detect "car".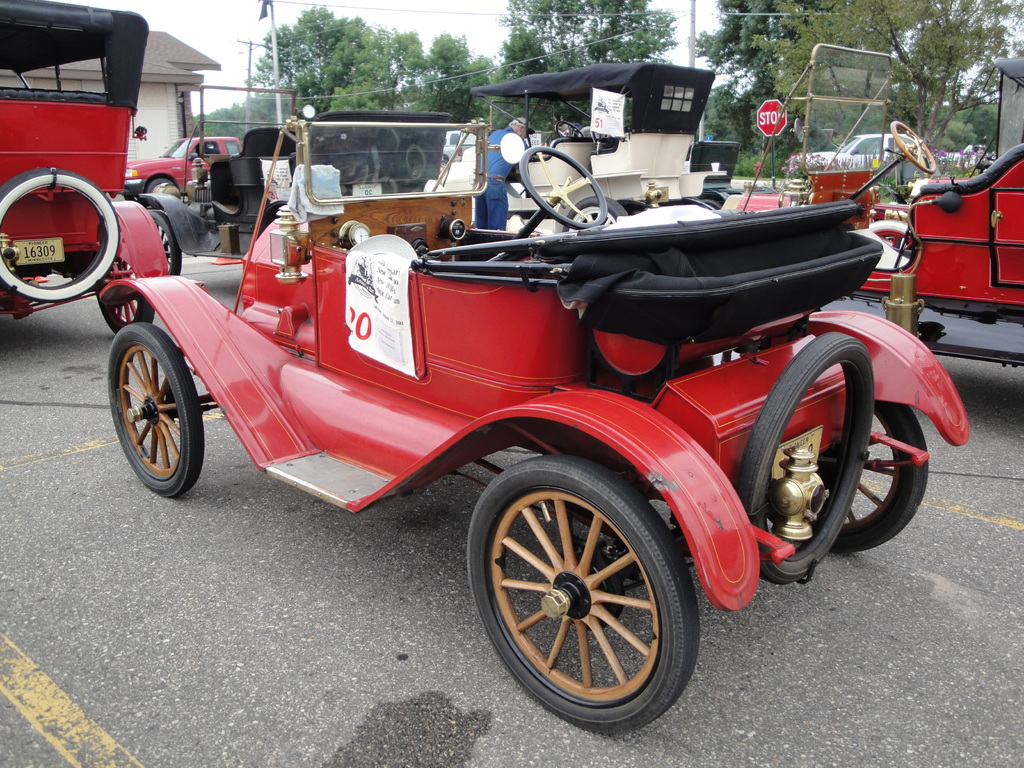
Detected at bbox=(782, 129, 914, 175).
